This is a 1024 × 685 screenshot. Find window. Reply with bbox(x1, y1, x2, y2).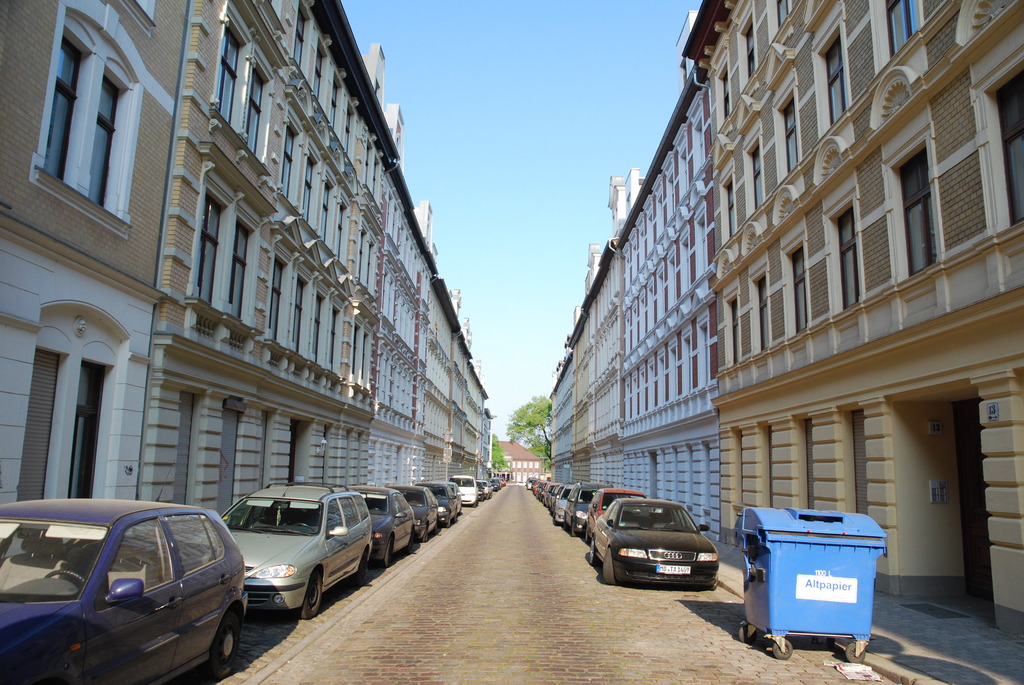
bbox(772, 0, 793, 28).
